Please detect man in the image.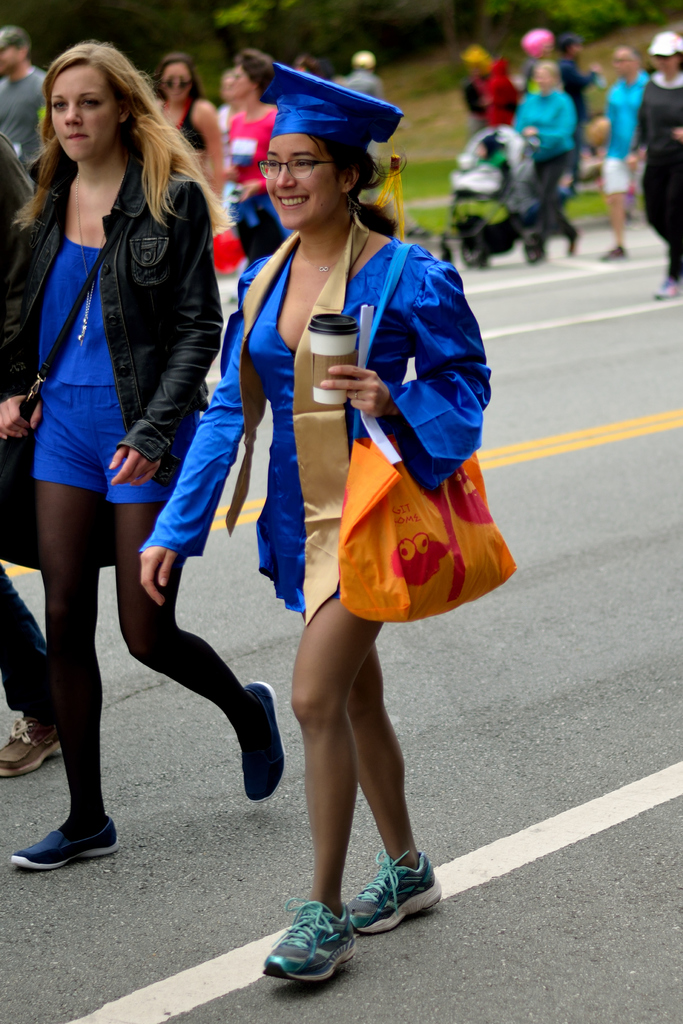
left=0, top=26, right=45, bottom=177.
